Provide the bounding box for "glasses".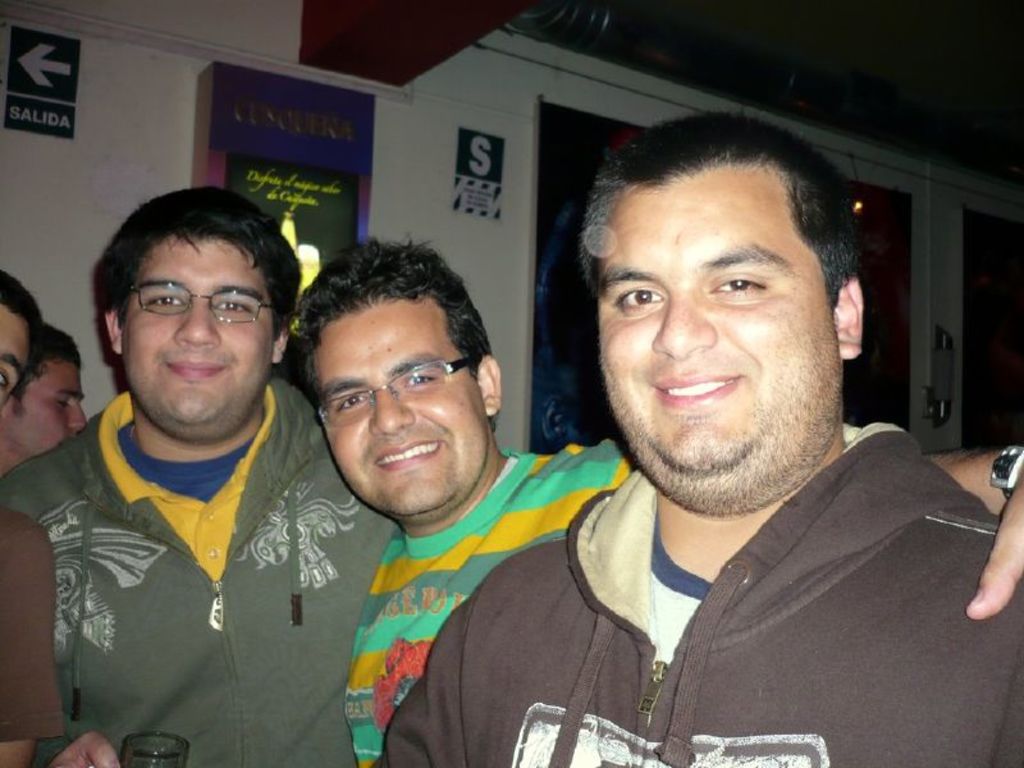
box(314, 358, 475, 428).
